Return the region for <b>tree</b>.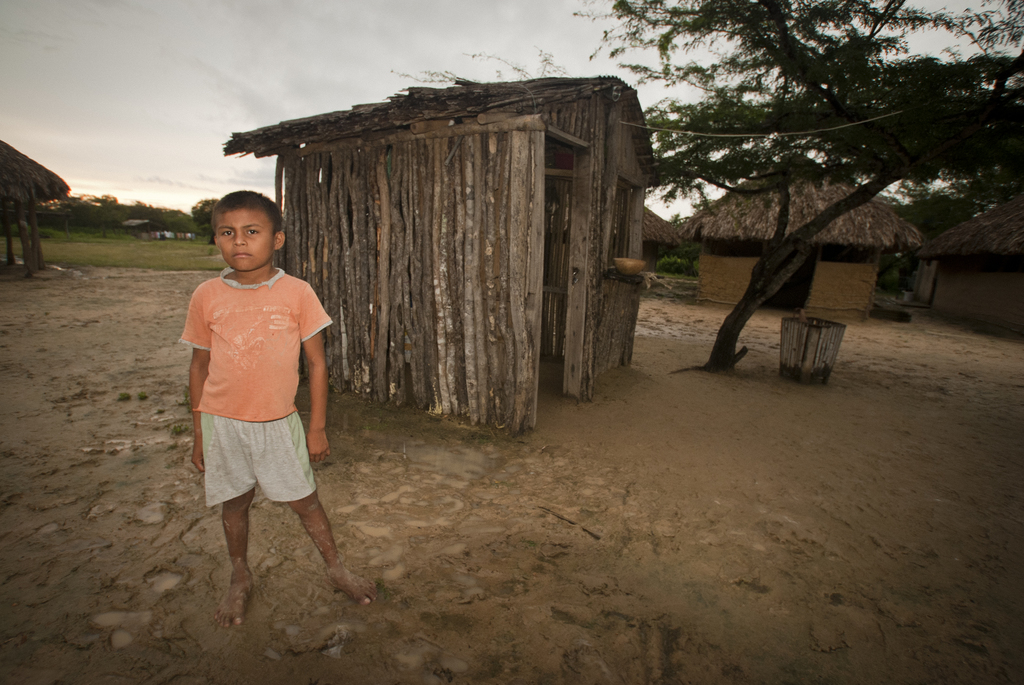
(left=189, top=195, right=225, bottom=248).
